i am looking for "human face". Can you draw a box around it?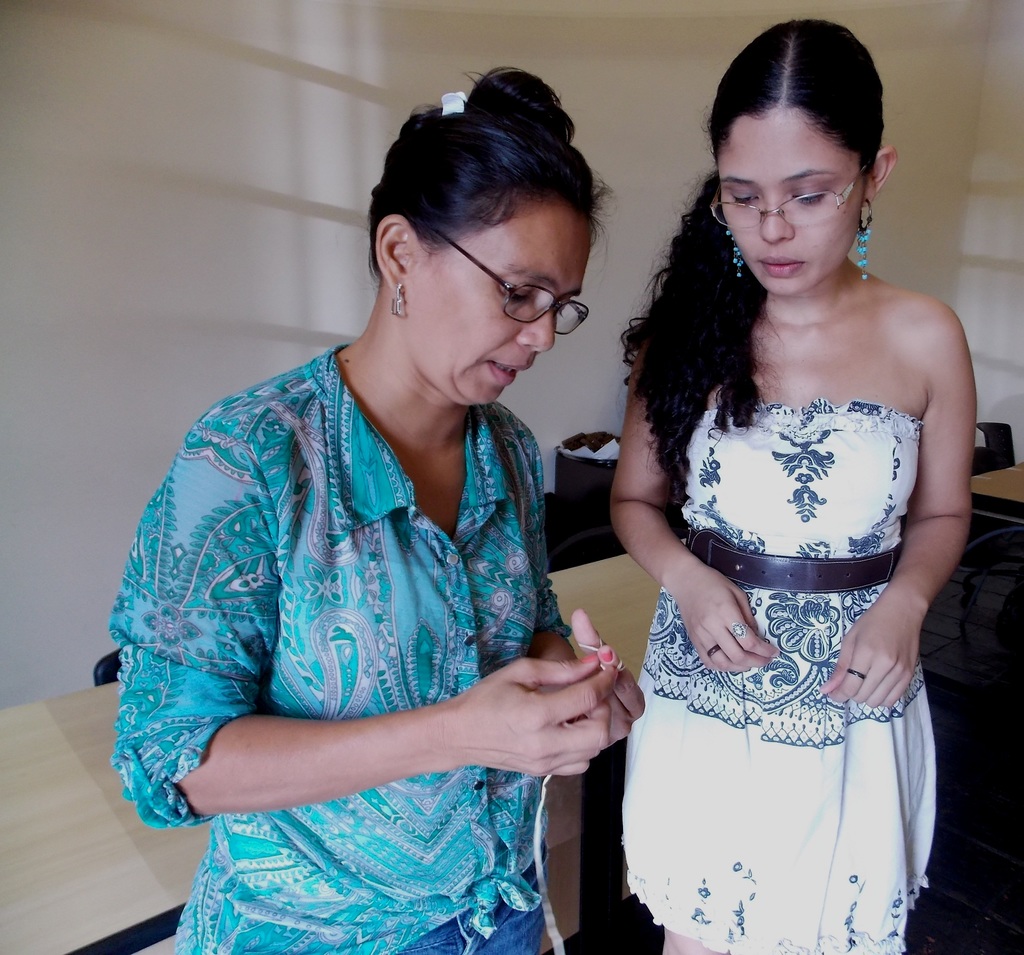
Sure, the bounding box is l=712, t=104, r=862, b=297.
